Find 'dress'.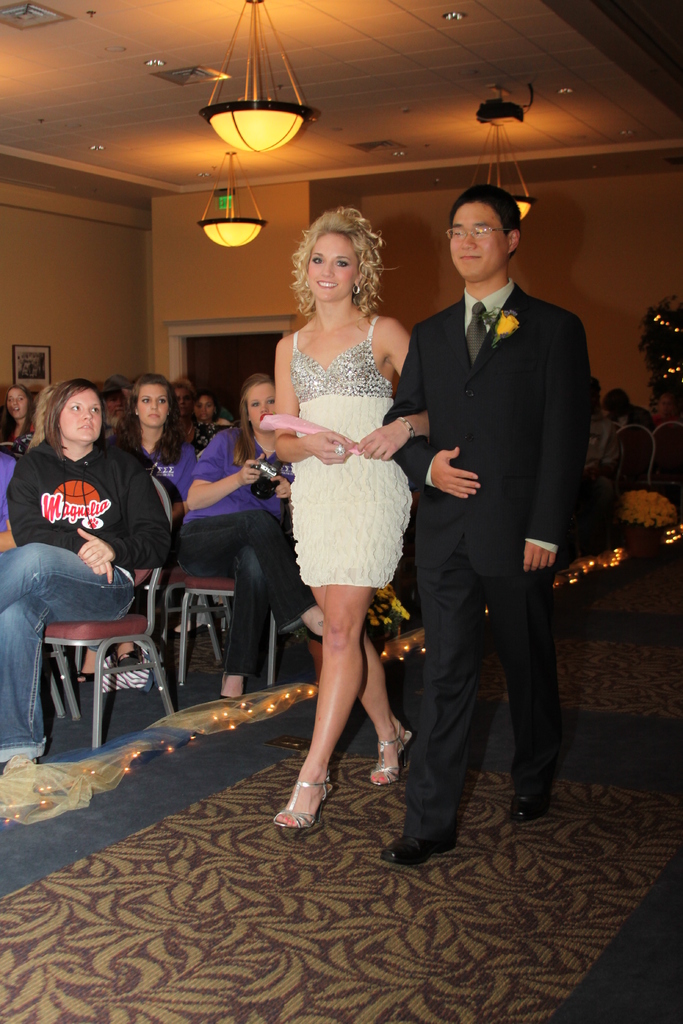
BBox(288, 316, 411, 588).
